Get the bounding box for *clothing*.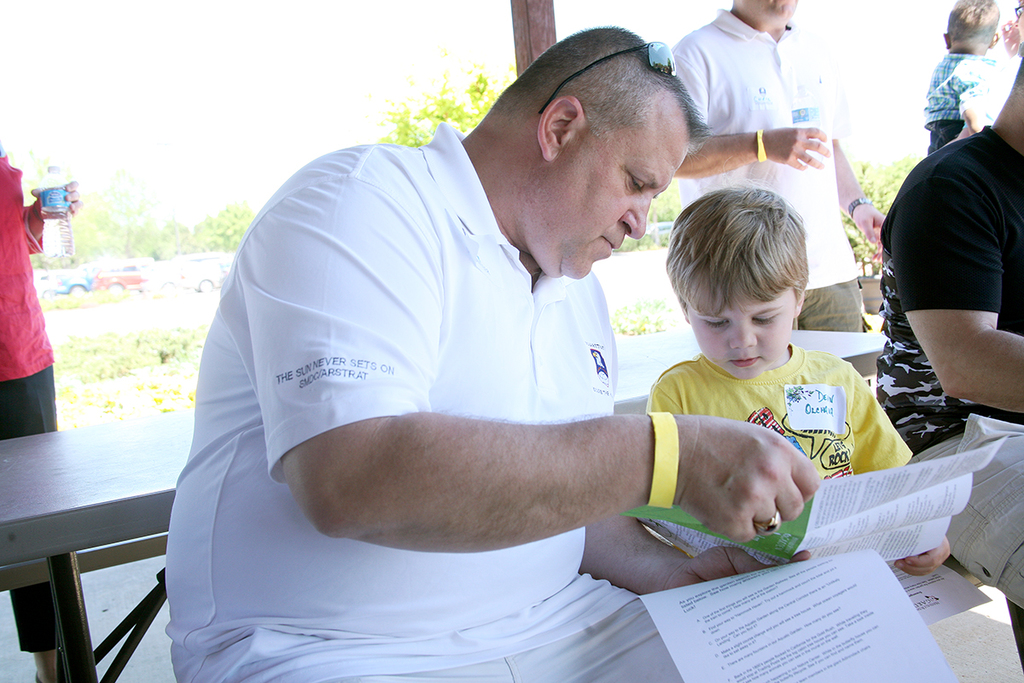
<region>927, 53, 990, 147</region>.
